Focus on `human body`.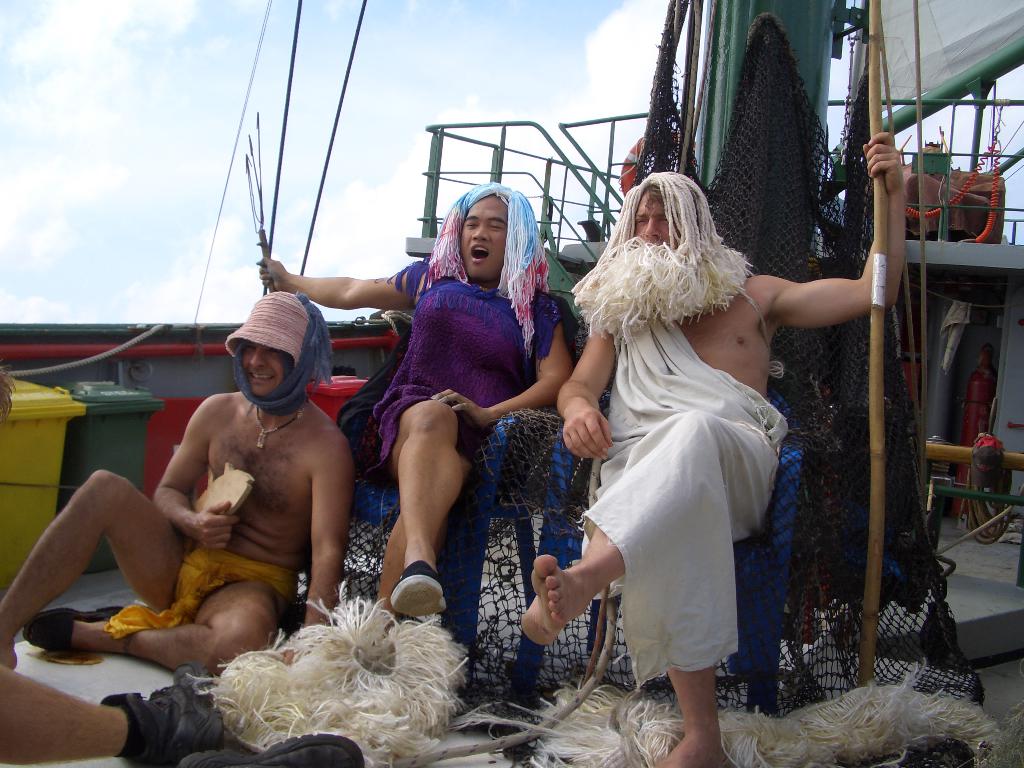
Focused at pyautogui.locateOnScreen(0, 289, 362, 663).
